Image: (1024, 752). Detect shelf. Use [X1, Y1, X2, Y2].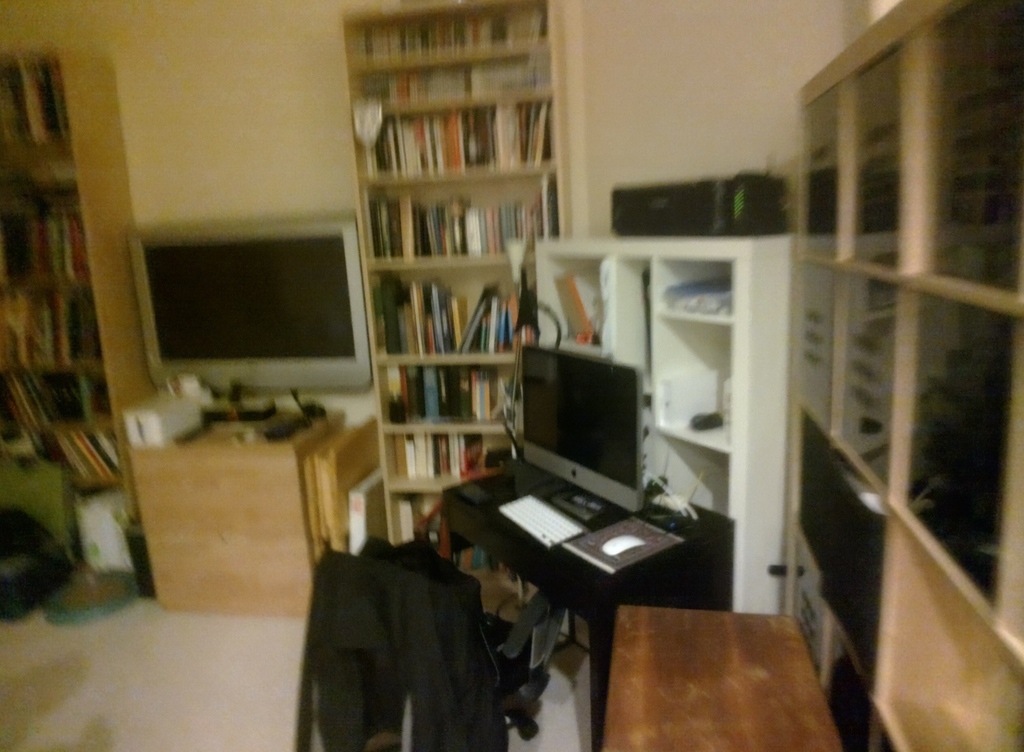
[394, 493, 433, 535].
